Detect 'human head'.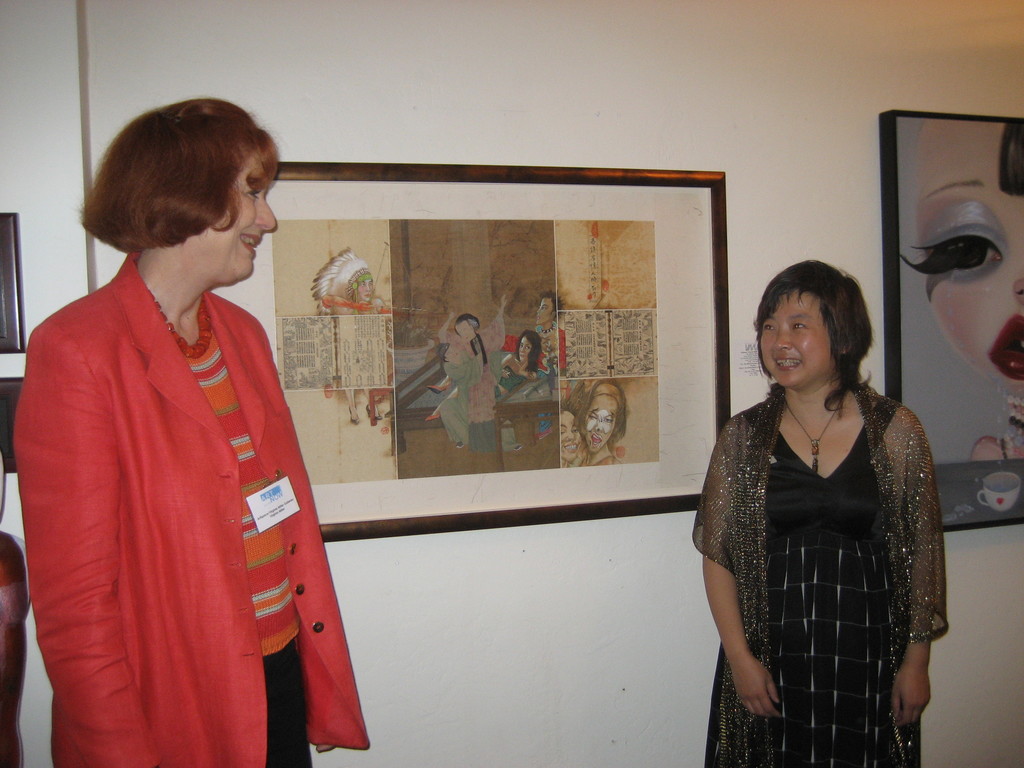
Detected at bbox=(454, 317, 480, 342).
